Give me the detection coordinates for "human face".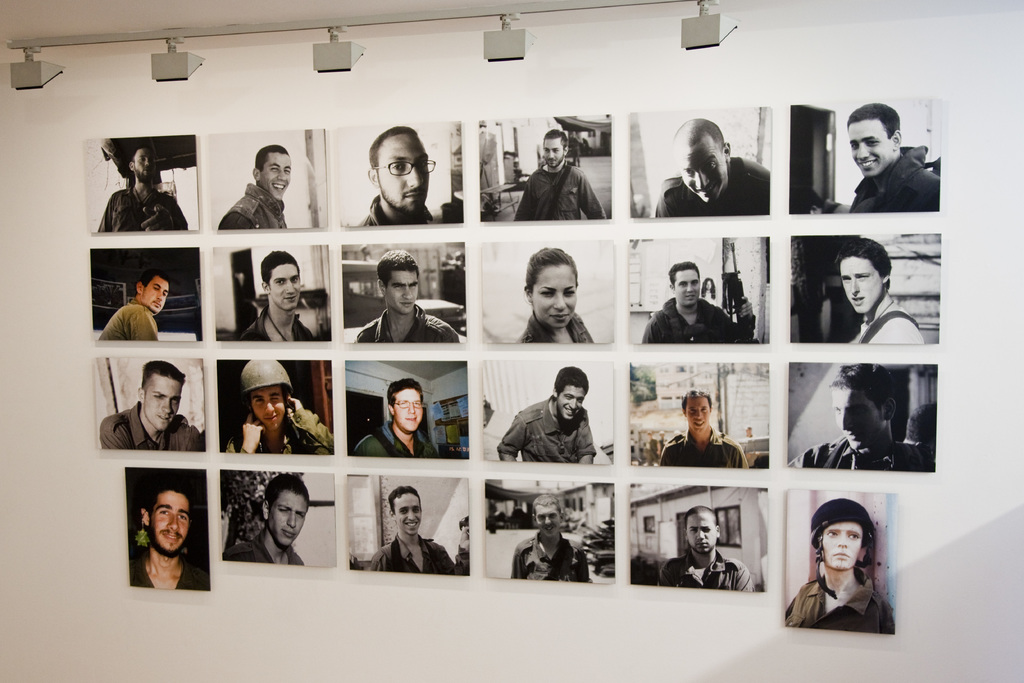
box=[268, 265, 301, 313].
